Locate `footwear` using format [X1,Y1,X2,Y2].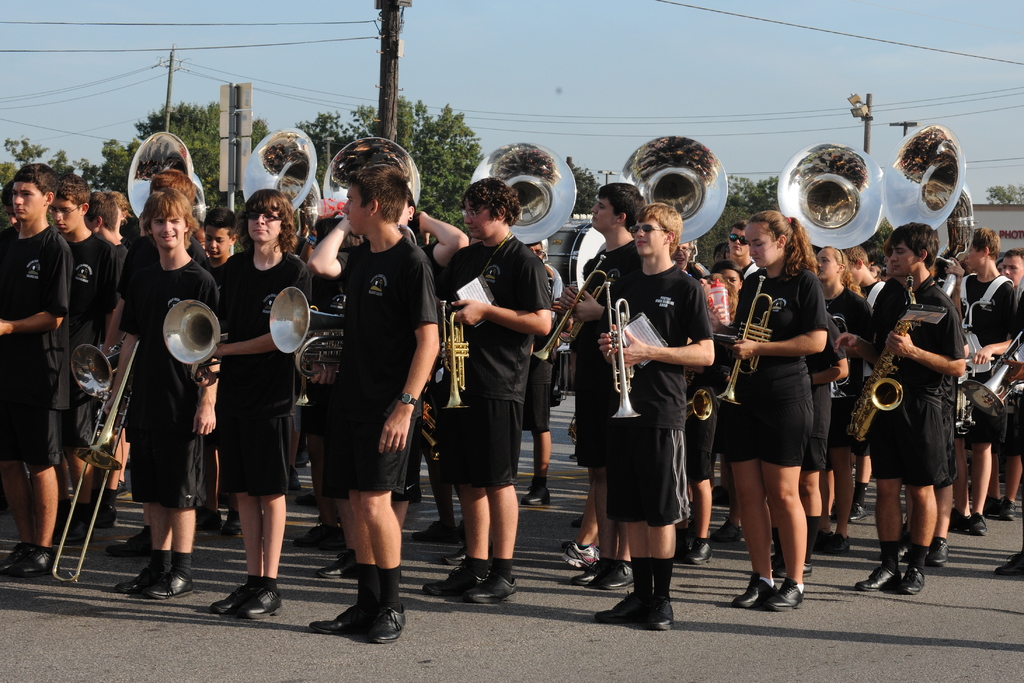
[221,509,241,539].
